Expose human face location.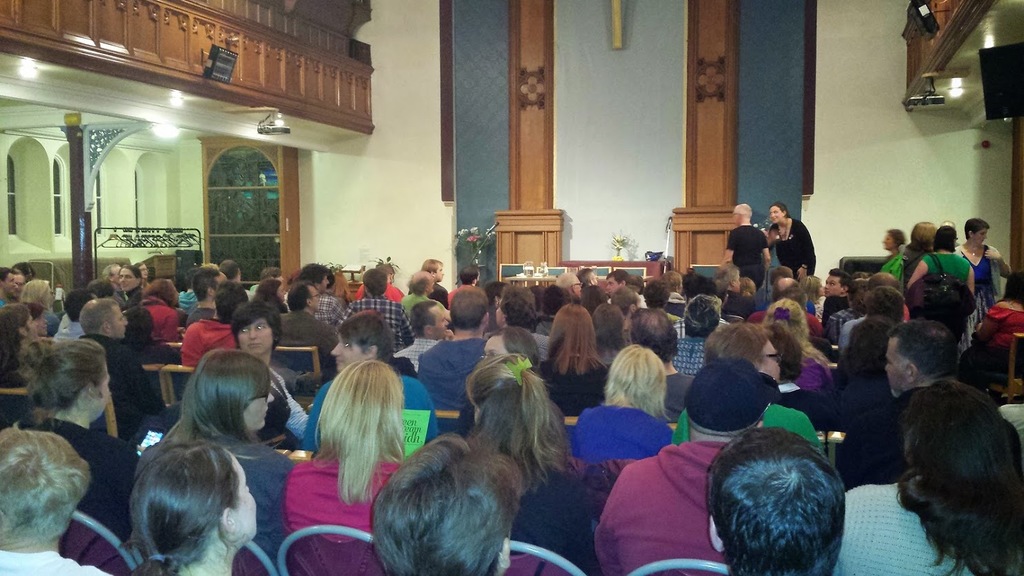
Exposed at box=[976, 228, 990, 248].
